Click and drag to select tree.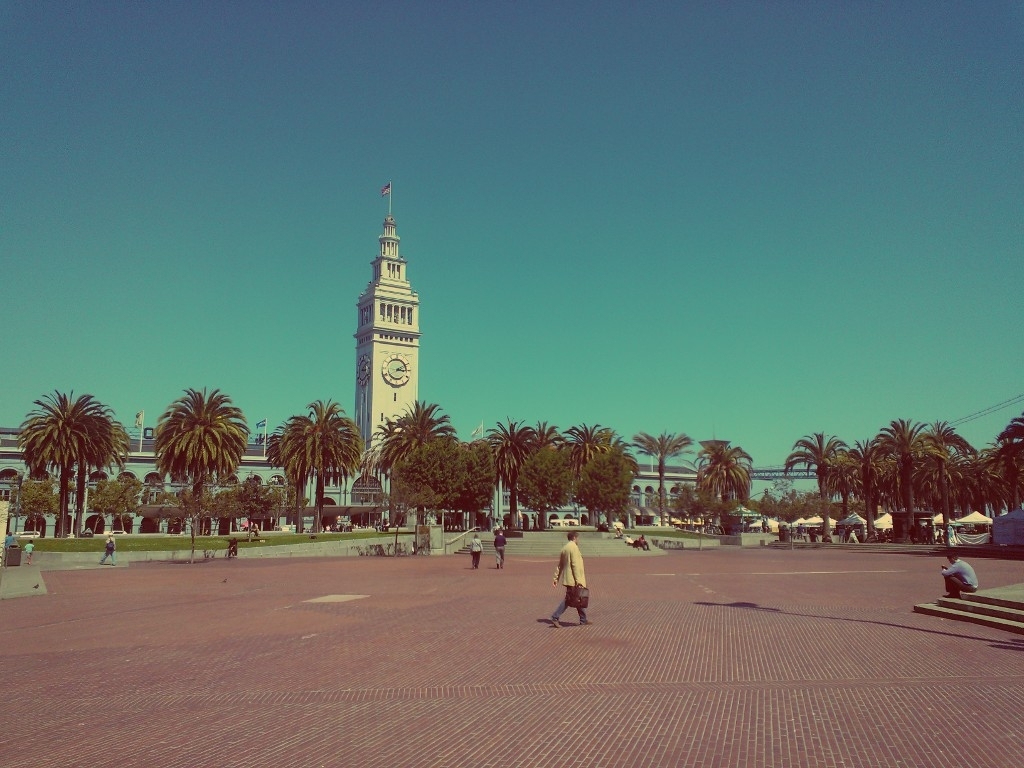
Selection: [left=14, top=365, right=117, bottom=538].
